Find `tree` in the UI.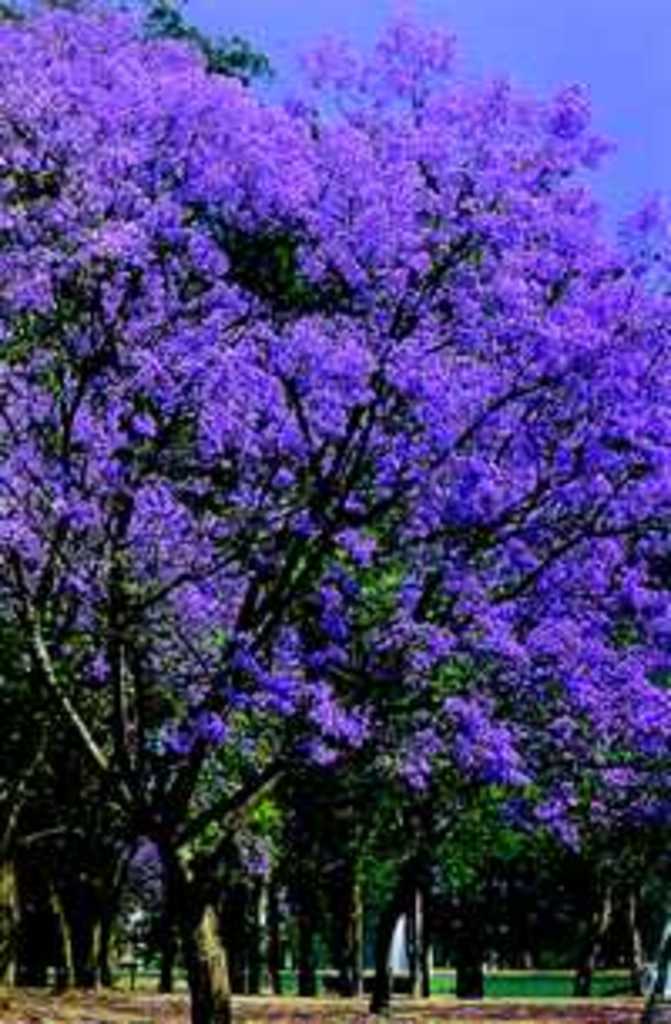
UI element at (13,30,654,1023).
